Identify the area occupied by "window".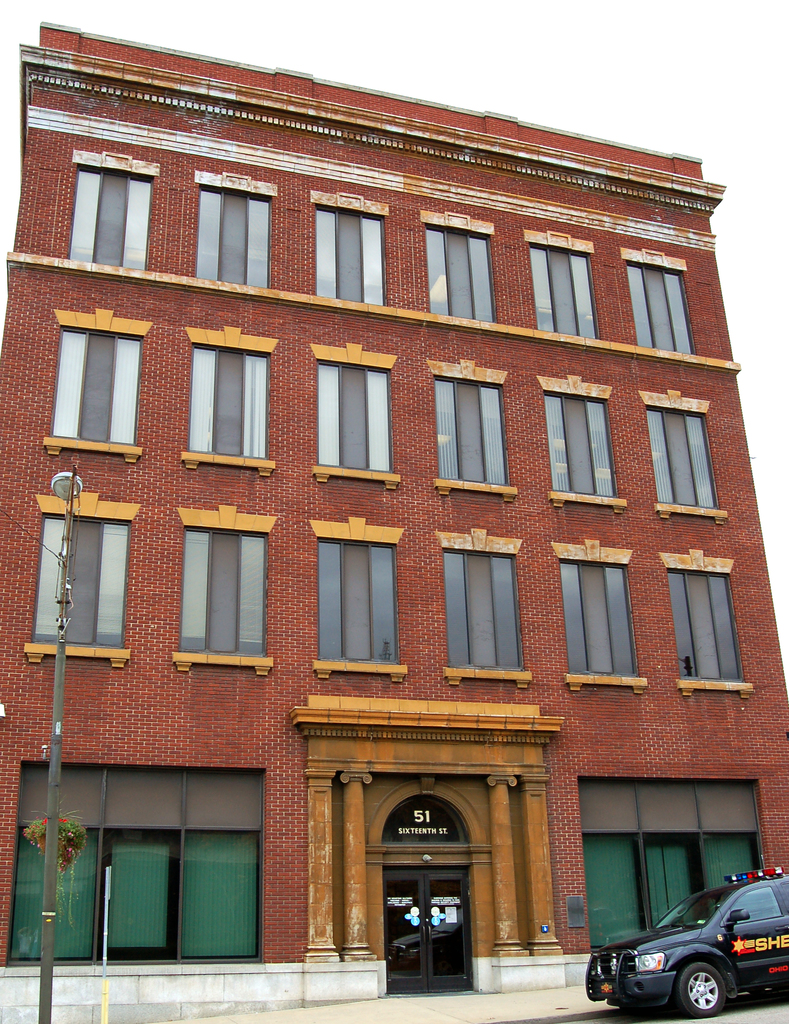
Area: 315,204,385,311.
